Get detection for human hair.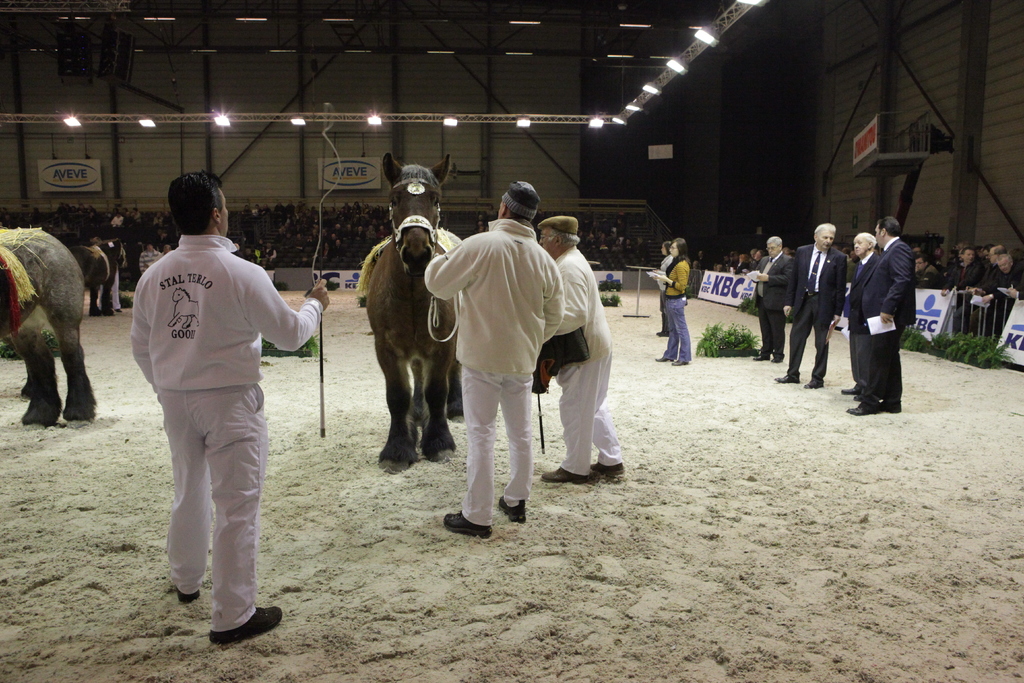
Detection: box(546, 233, 580, 248).
